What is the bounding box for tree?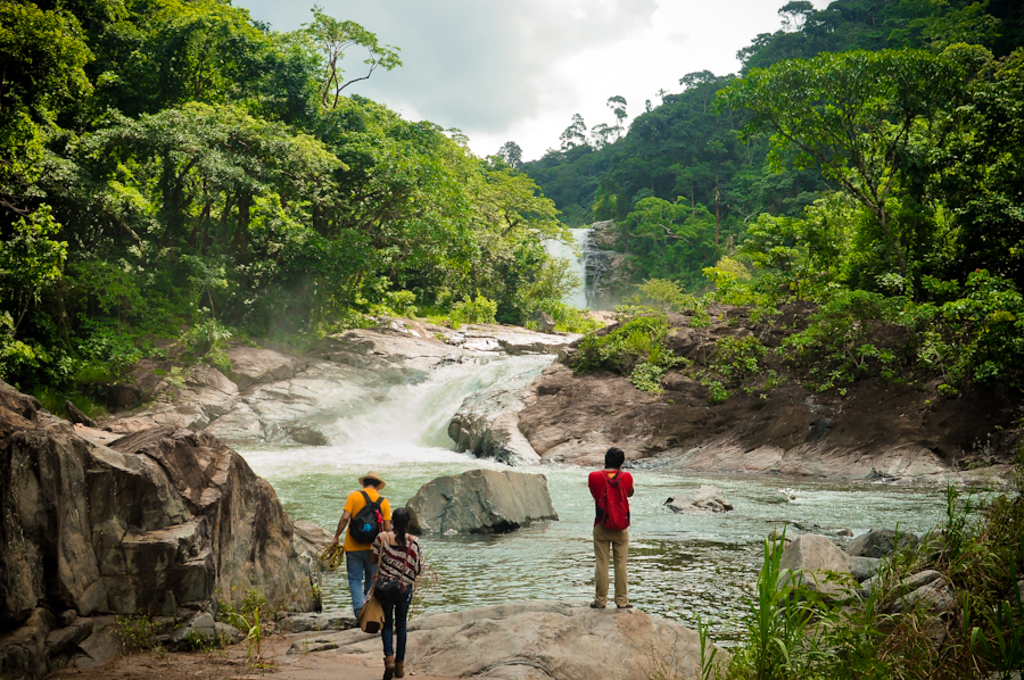
<bbox>569, 50, 1023, 409</bbox>.
